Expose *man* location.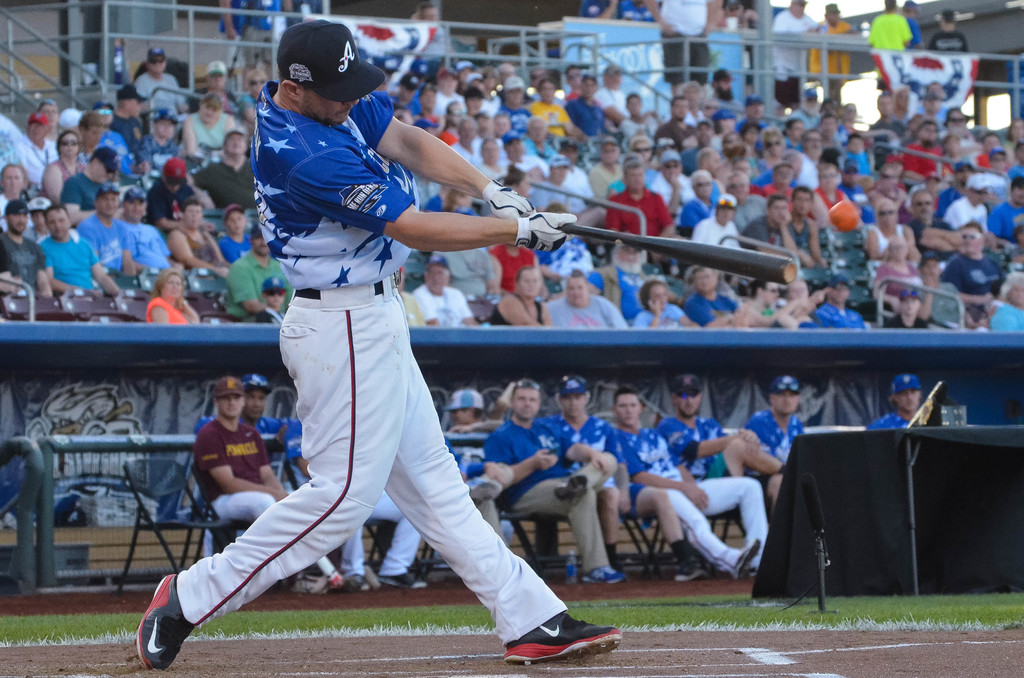
Exposed at crop(192, 377, 328, 588).
